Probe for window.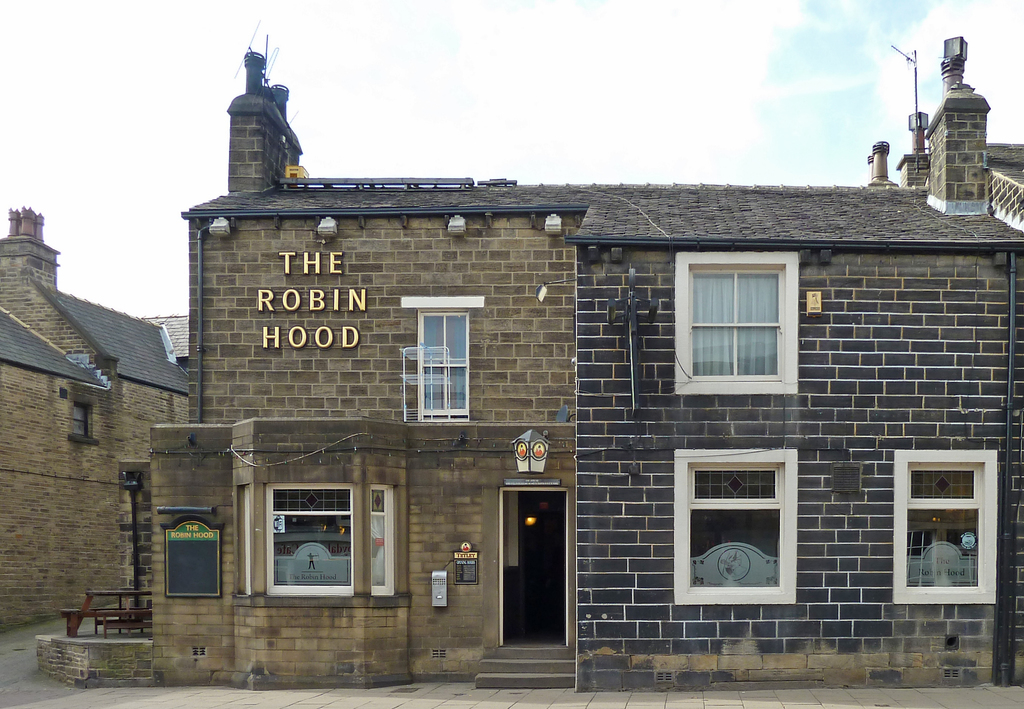
Probe result: bbox=[367, 484, 394, 596].
